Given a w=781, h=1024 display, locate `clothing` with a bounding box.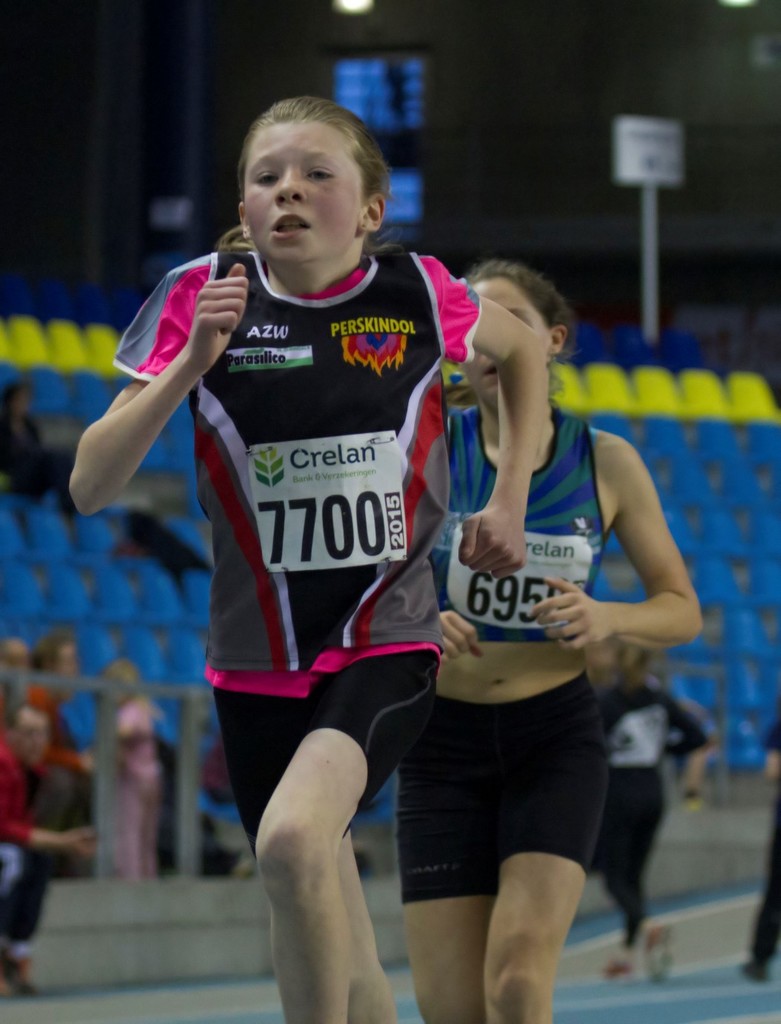
Located: crop(386, 666, 613, 900).
